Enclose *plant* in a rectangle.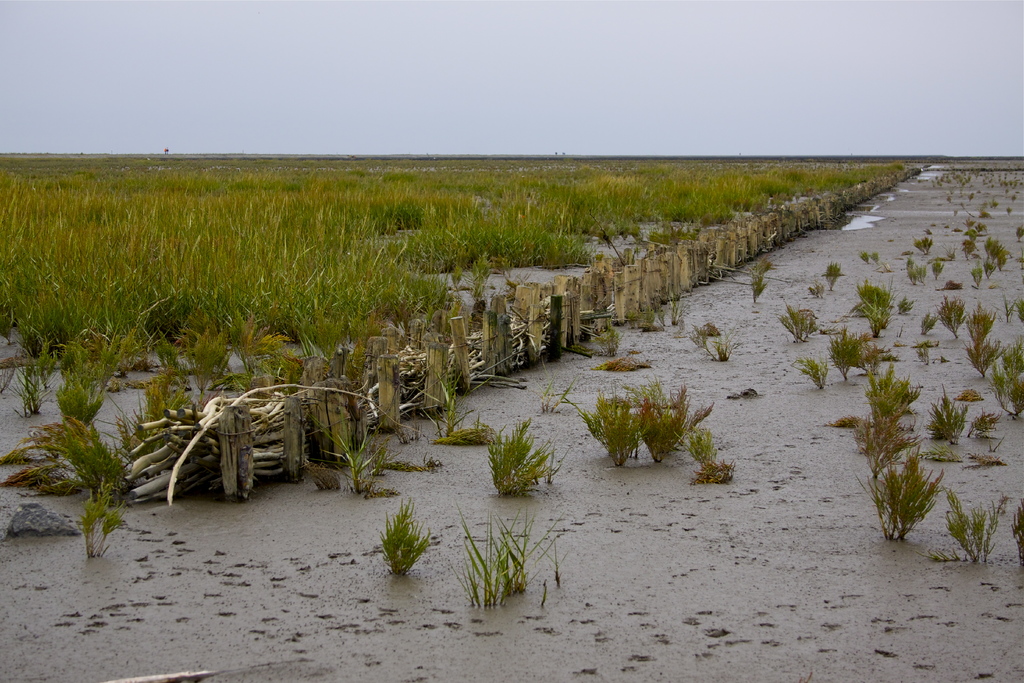
(left=378, top=498, right=431, bottom=574).
